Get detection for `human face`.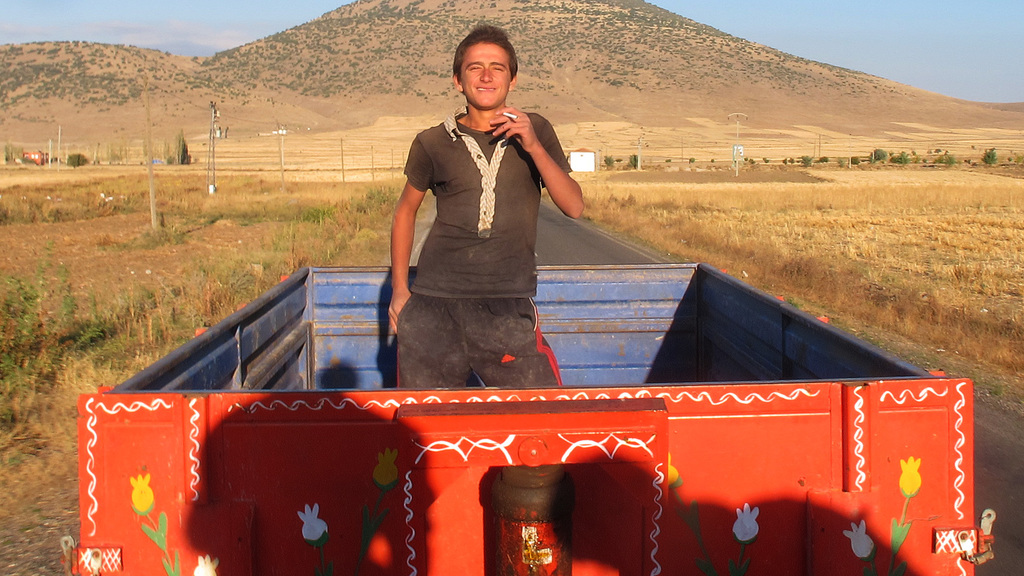
Detection: bbox=(460, 42, 511, 109).
